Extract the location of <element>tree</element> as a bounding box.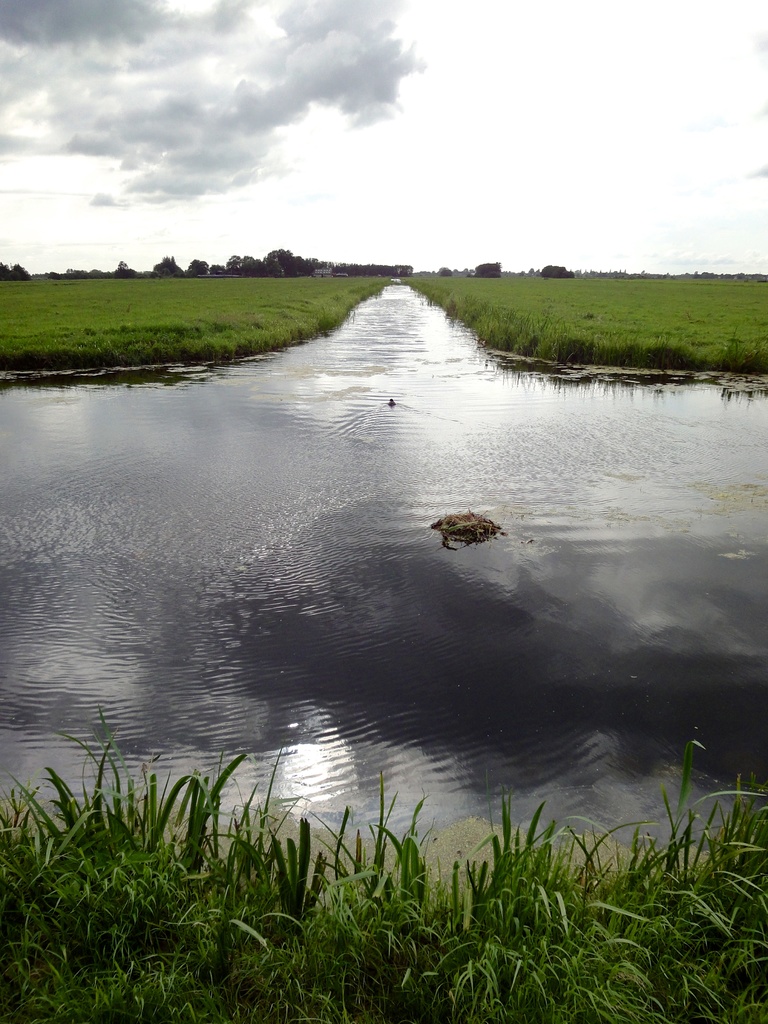
[545,267,577,283].
